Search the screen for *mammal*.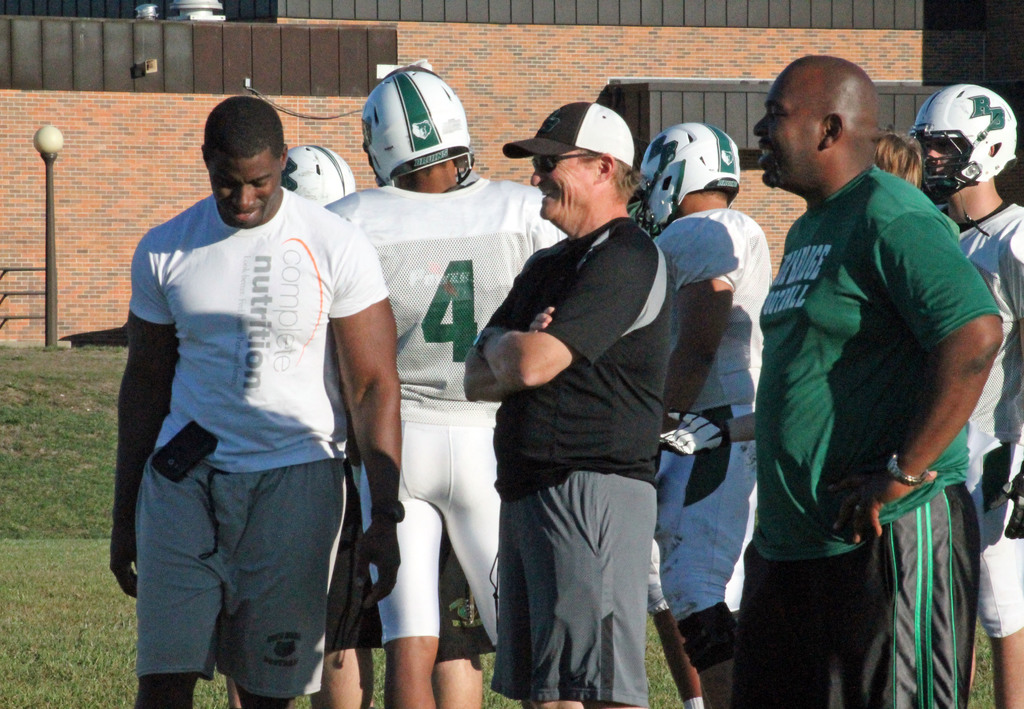
Found at [322,71,586,708].
